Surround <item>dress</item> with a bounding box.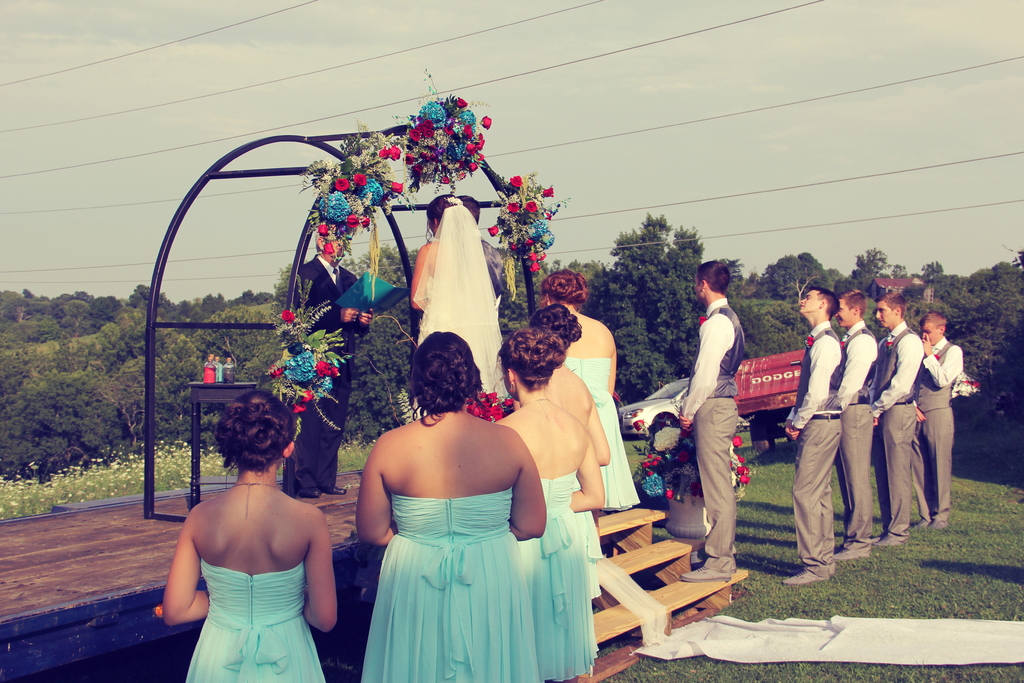
(x1=519, y1=470, x2=594, y2=681).
